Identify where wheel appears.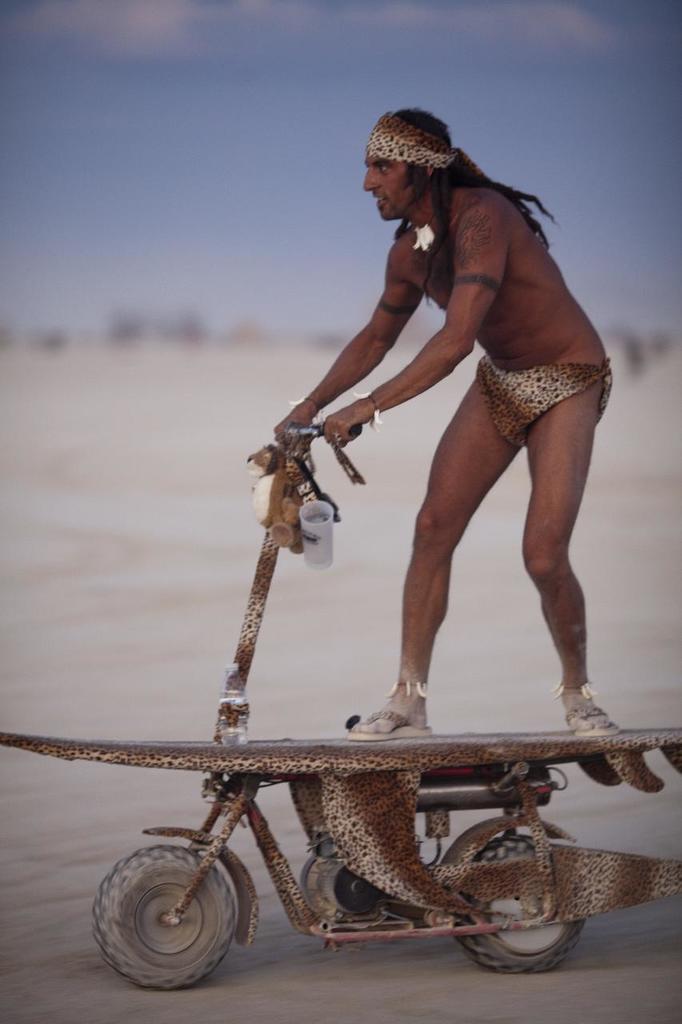
Appears at box(92, 845, 238, 986).
